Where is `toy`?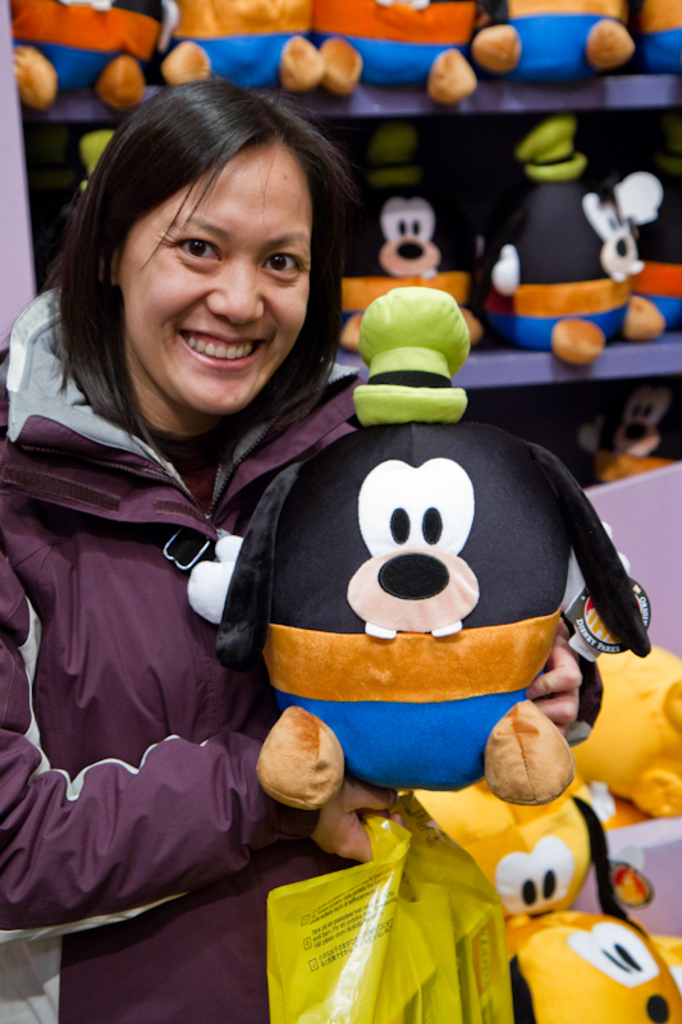
bbox=[147, 0, 310, 97].
